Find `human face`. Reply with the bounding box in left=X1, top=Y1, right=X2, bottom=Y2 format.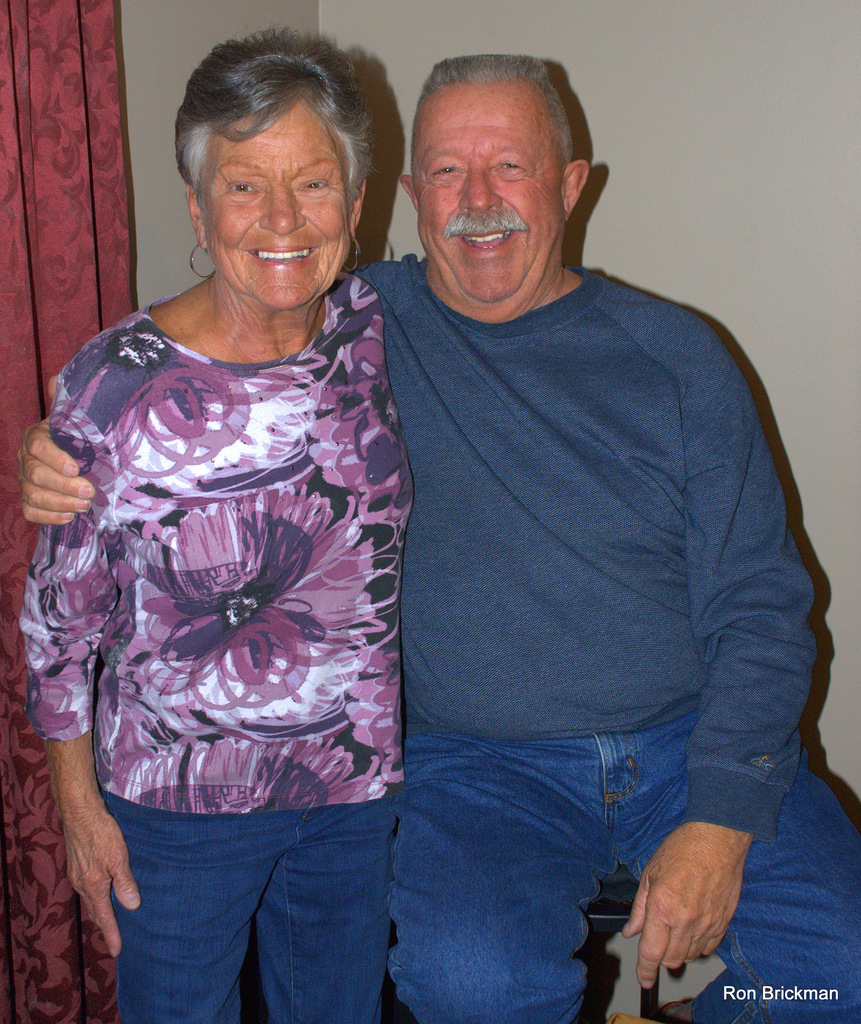
left=418, top=84, right=561, bottom=312.
